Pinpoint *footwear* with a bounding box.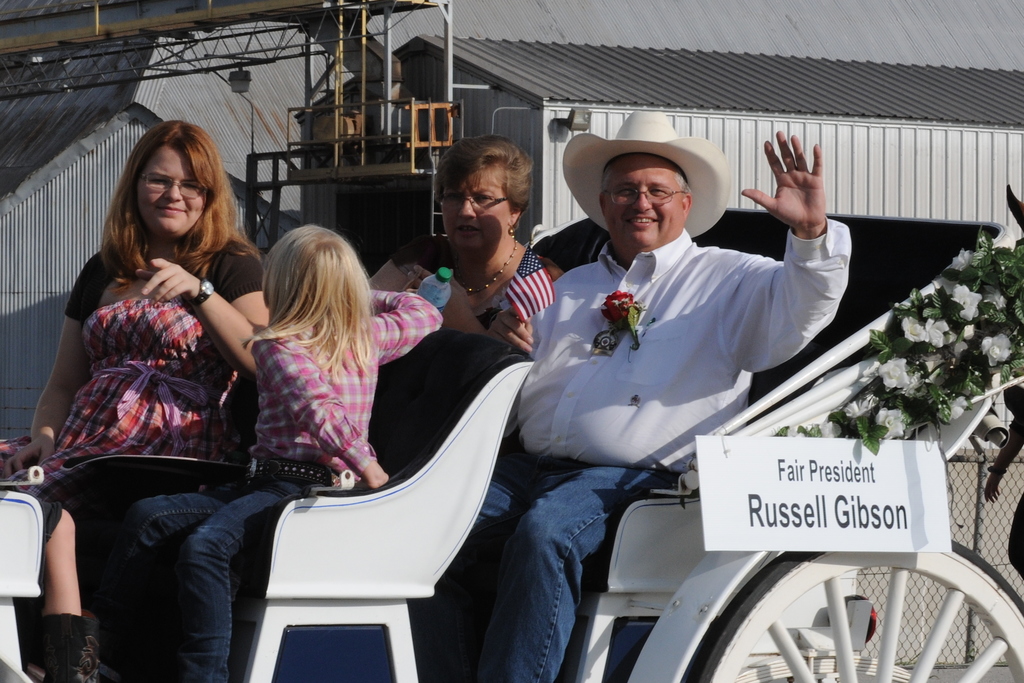
20,609,98,681.
